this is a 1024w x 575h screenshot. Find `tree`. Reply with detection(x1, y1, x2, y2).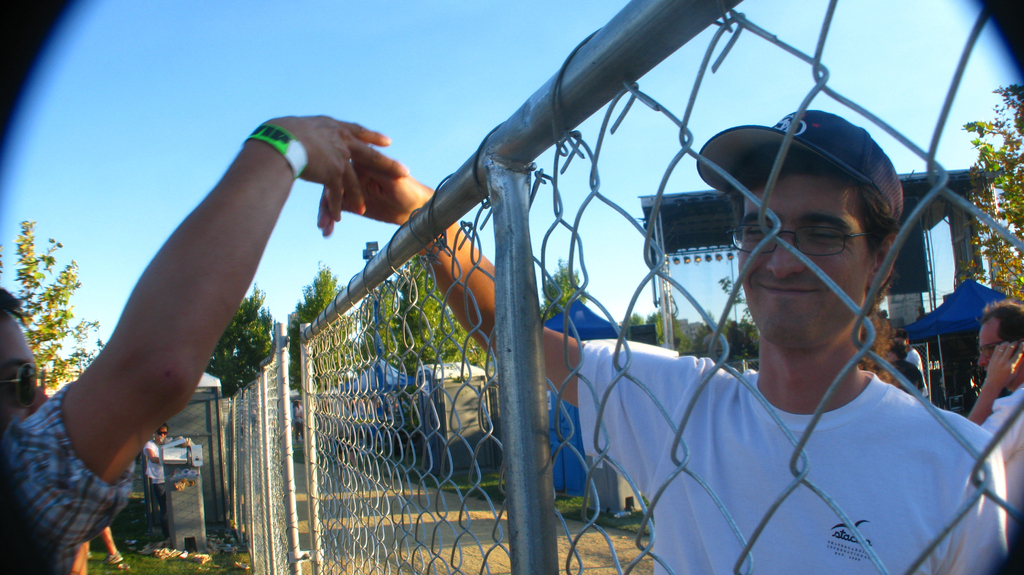
detection(355, 249, 489, 375).
